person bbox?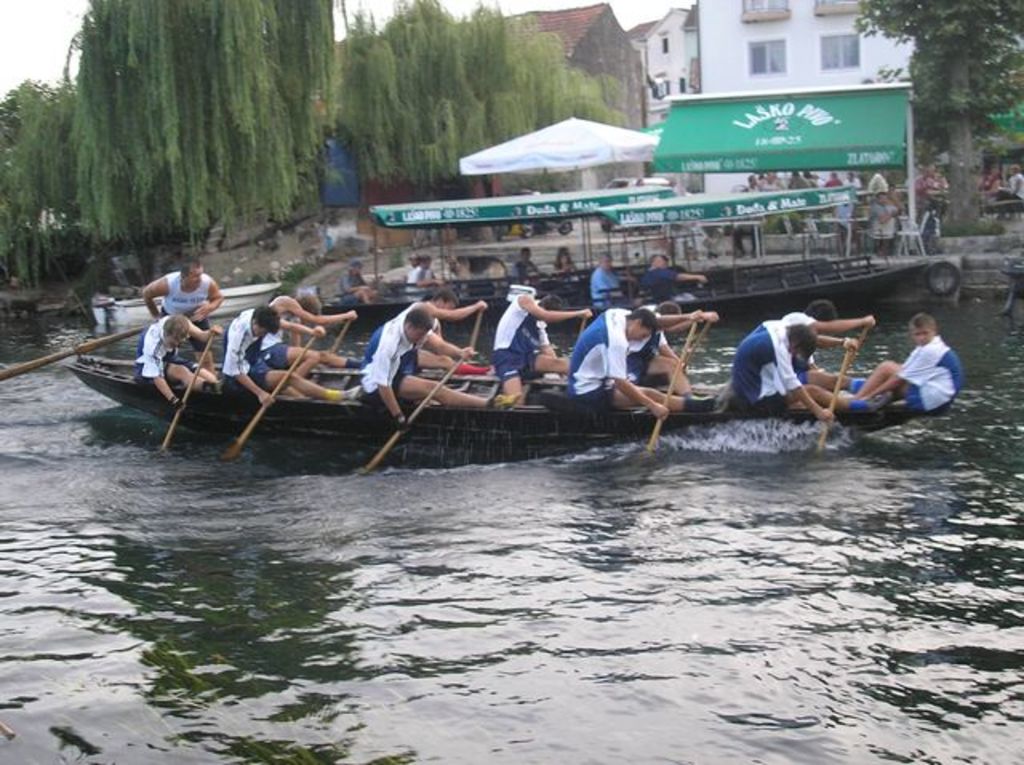
region(910, 168, 926, 197)
